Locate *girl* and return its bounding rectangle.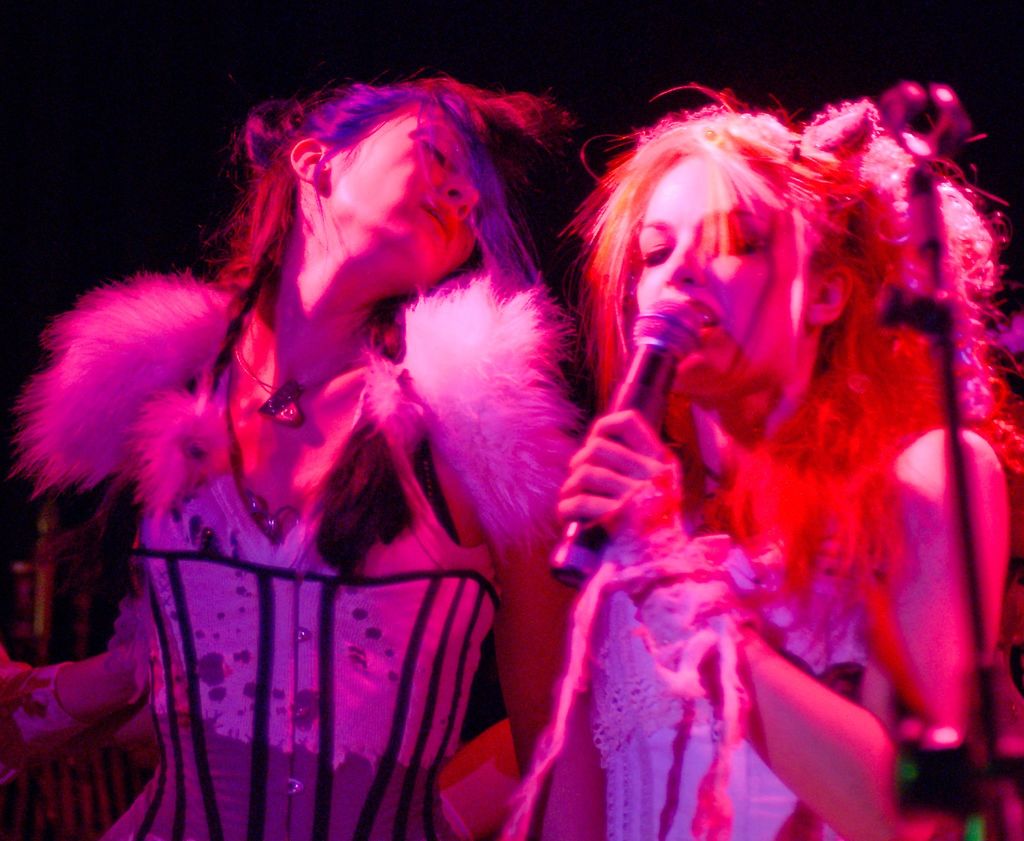
left=0, top=67, right=589, bottom=840.
